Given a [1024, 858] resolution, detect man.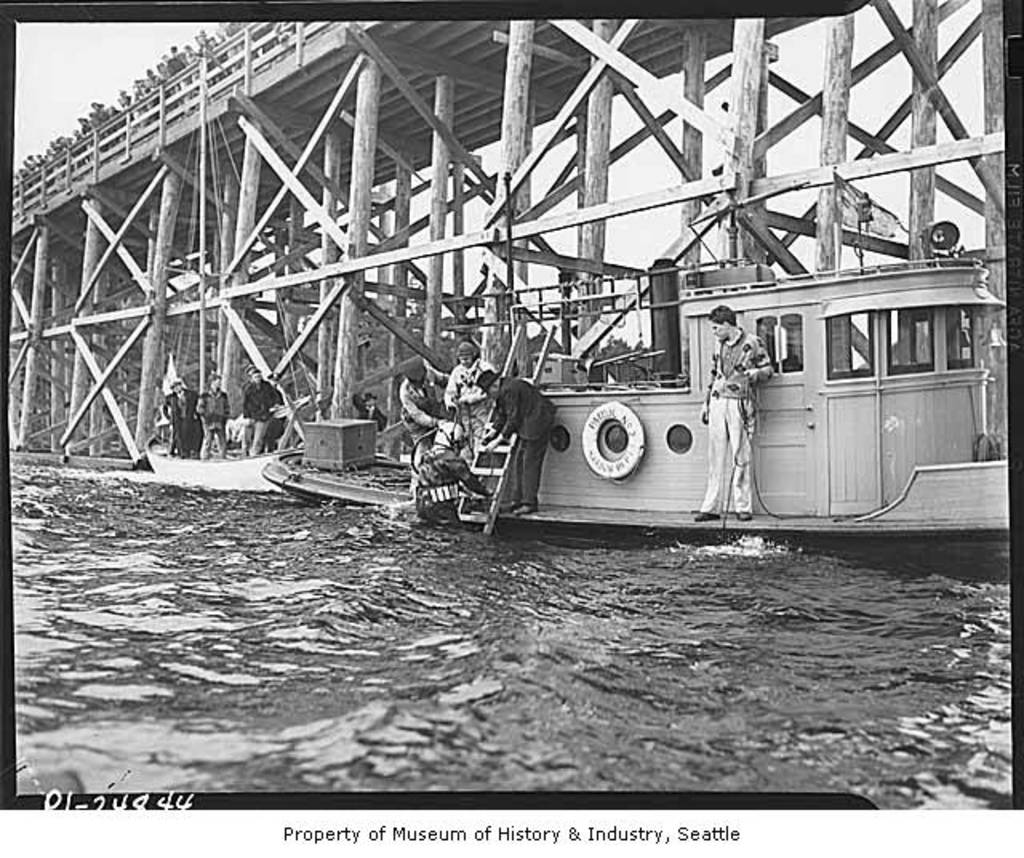
[195, 370, 226, 448].
